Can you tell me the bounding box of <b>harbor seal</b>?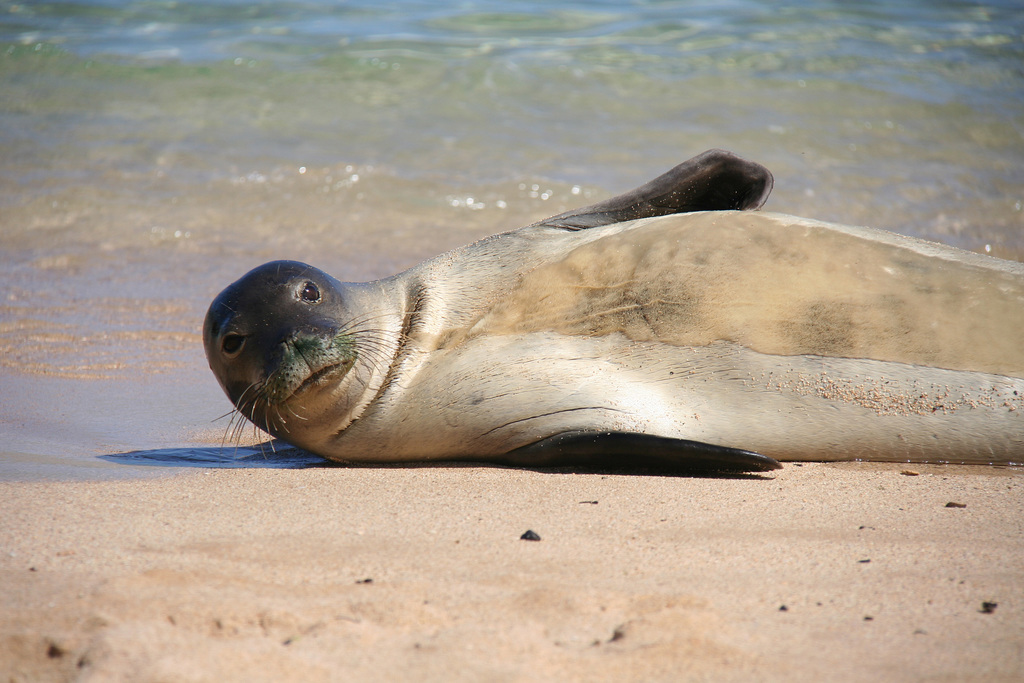
[x1=205, y1=147, x2=1023, y2=472].
